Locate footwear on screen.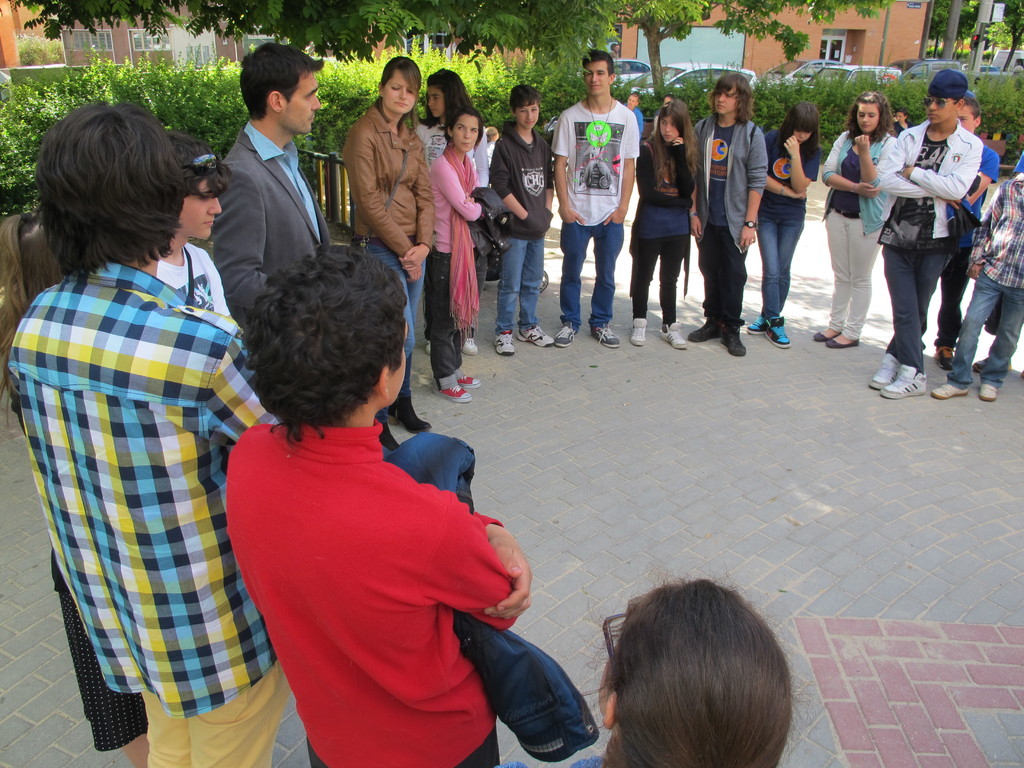
On screen at 932:340:952:369.
